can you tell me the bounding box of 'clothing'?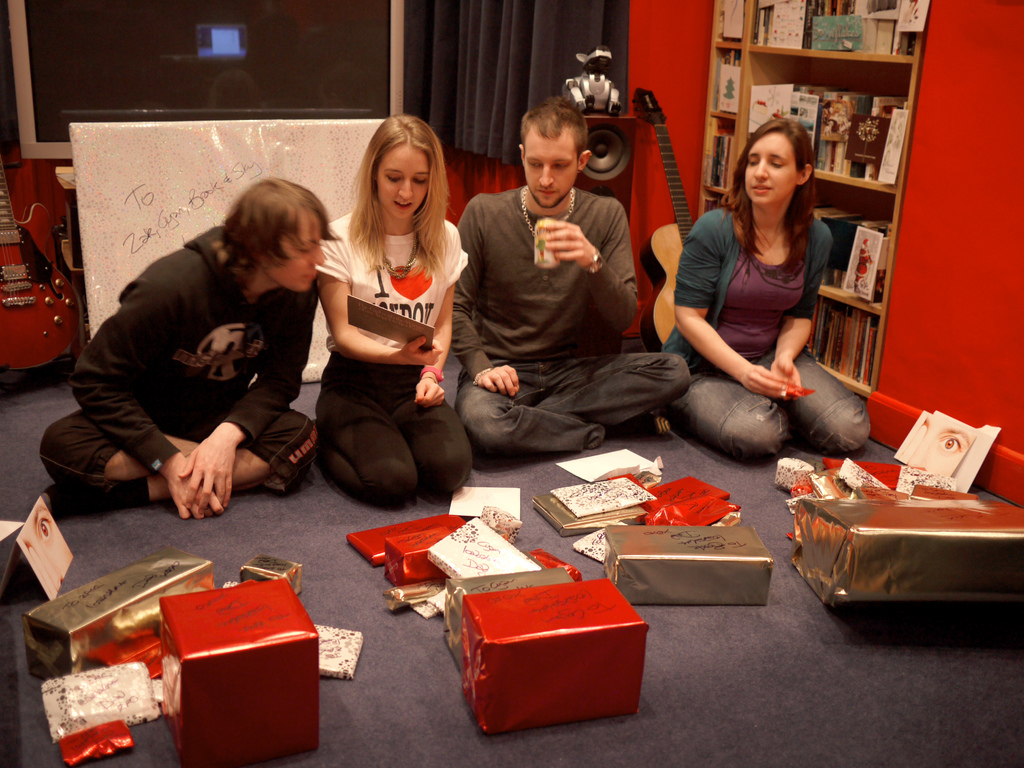
660, 204, 873, 457.
